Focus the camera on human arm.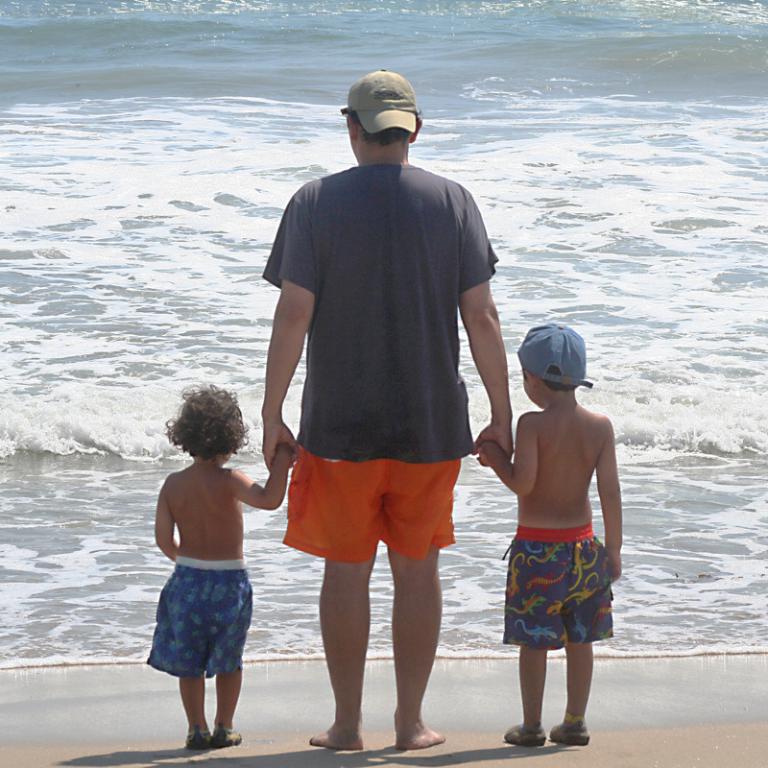
Focus region: bbox=(230, 441, 313, 524).
